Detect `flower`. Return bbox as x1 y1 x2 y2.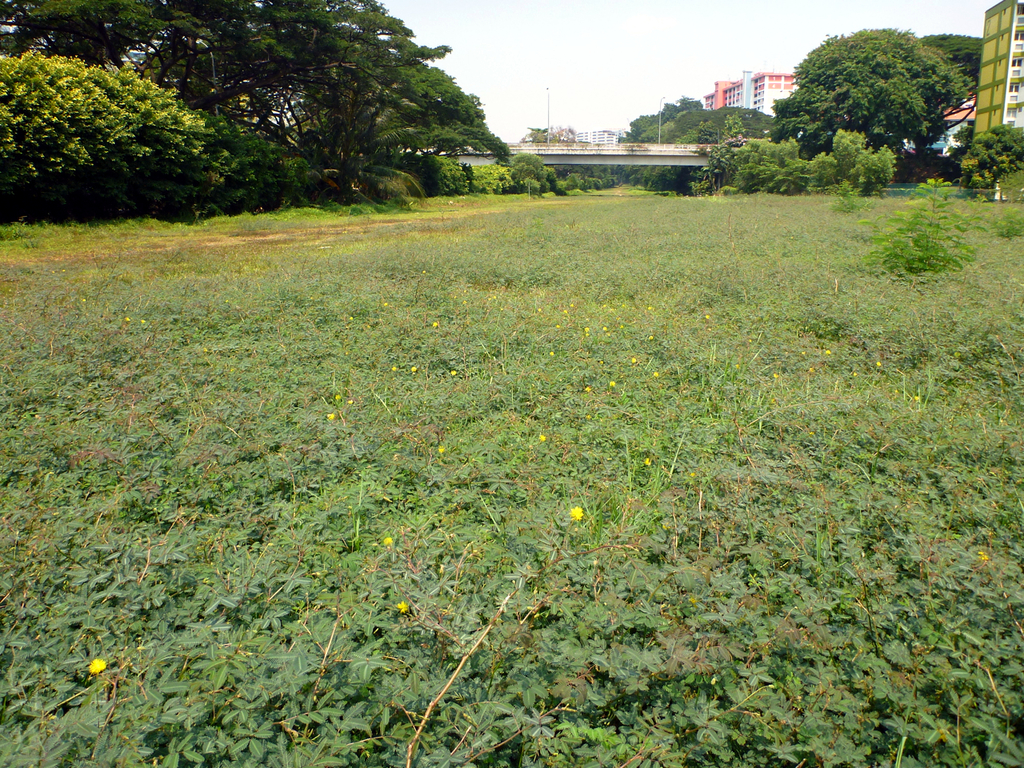
409 365 417 373.
